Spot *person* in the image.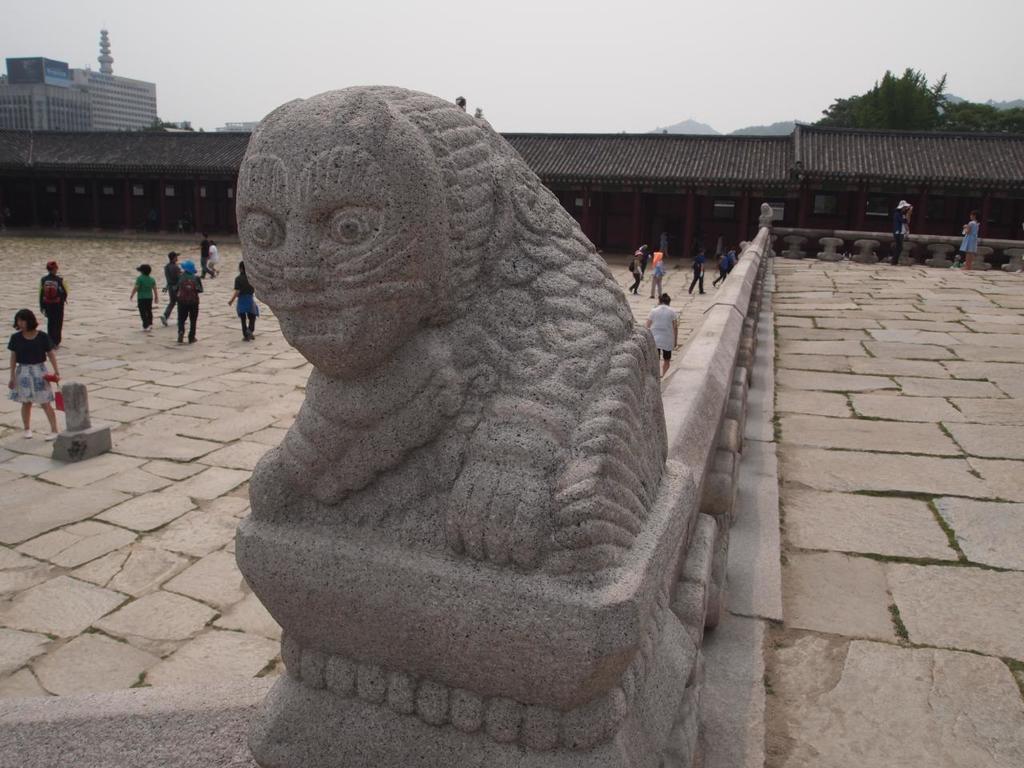
*person* found at bbox=[891, 198, 915, 270].
